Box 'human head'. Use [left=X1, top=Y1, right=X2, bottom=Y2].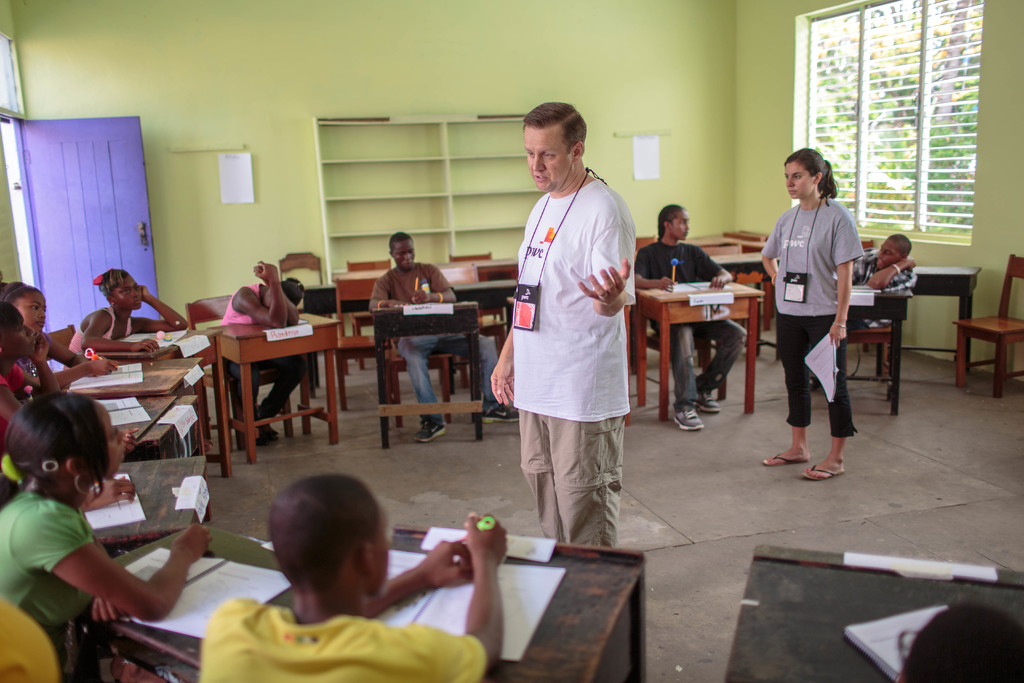
[left=266, top=475, right=393, bottom=597].
